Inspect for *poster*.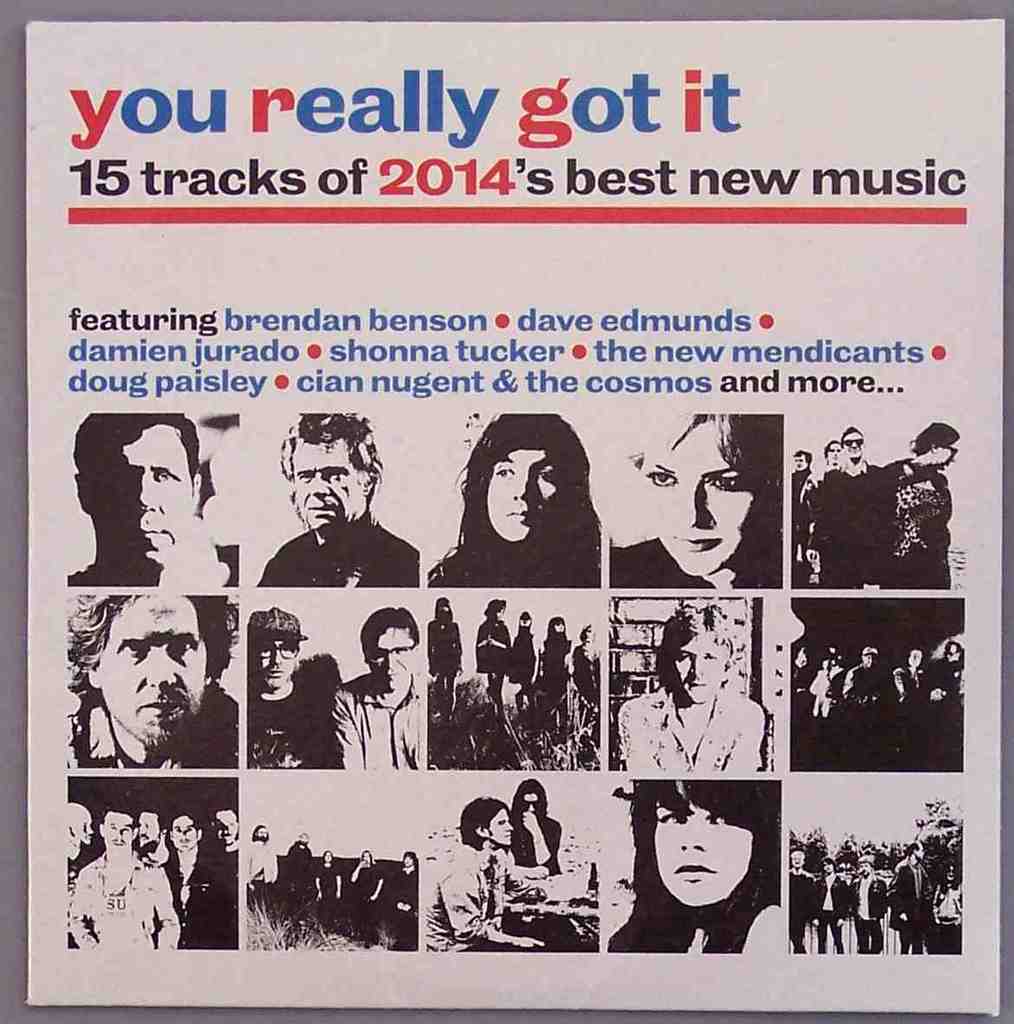
Inspection: l=28, t=16, r=1011, b=1021.
